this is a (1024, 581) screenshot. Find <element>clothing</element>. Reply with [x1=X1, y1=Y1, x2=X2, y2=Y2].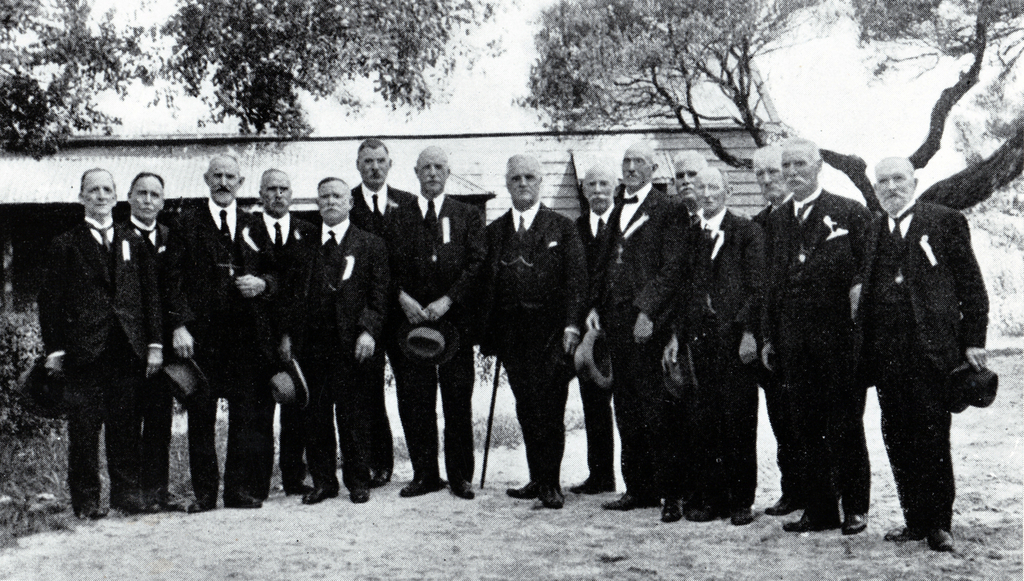
[x1=588, y1=180, x2=697, y2=498].
